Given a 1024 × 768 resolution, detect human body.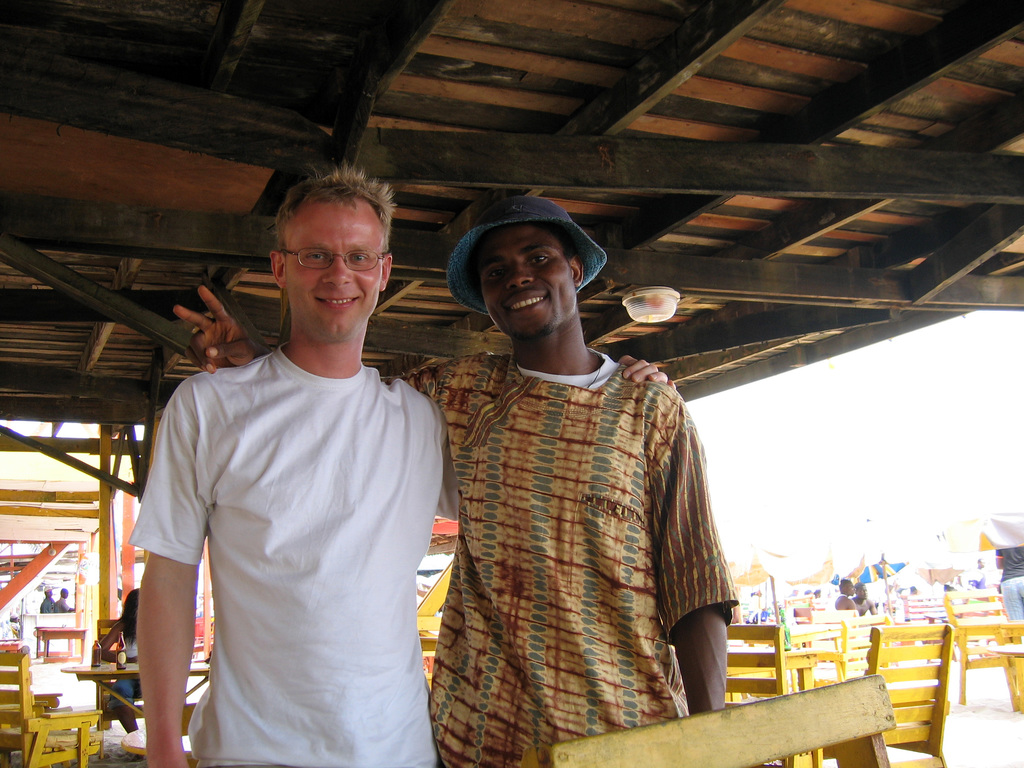
(left=833, top=579, right=856, bottom=614).
